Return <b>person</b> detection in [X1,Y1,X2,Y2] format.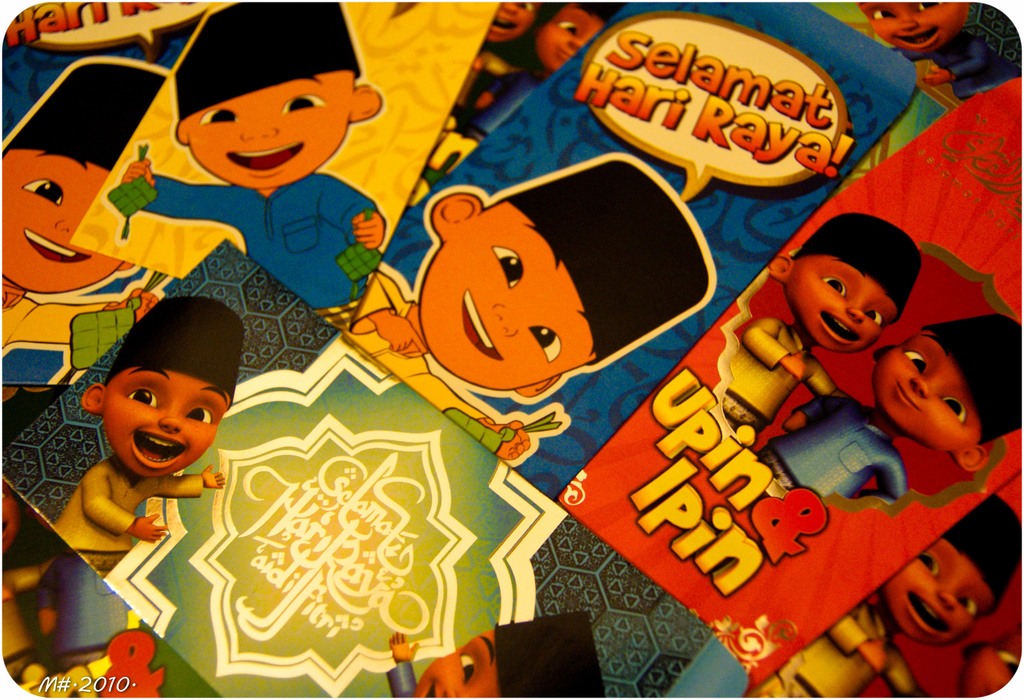
[52,281,233,583].
